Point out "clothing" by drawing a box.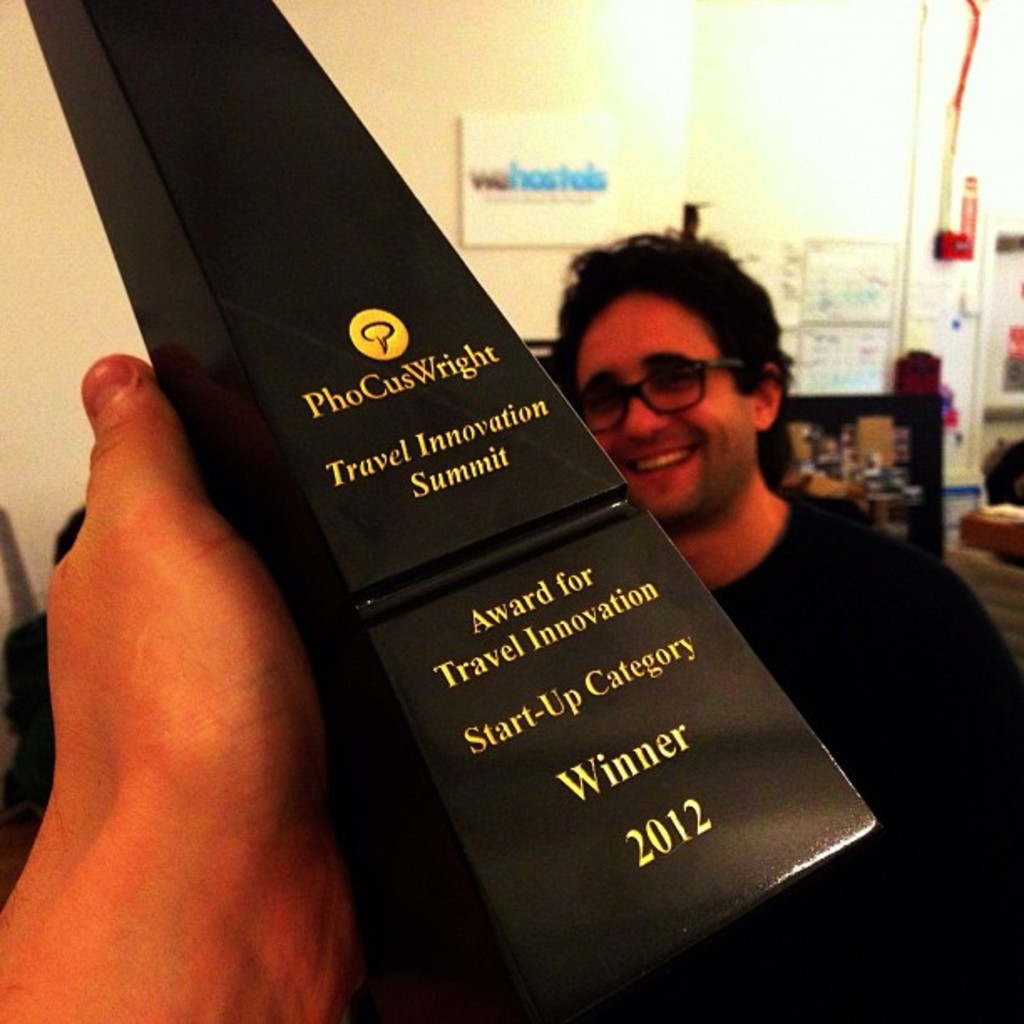
left=489, top=380, right=992, bottom=967.
